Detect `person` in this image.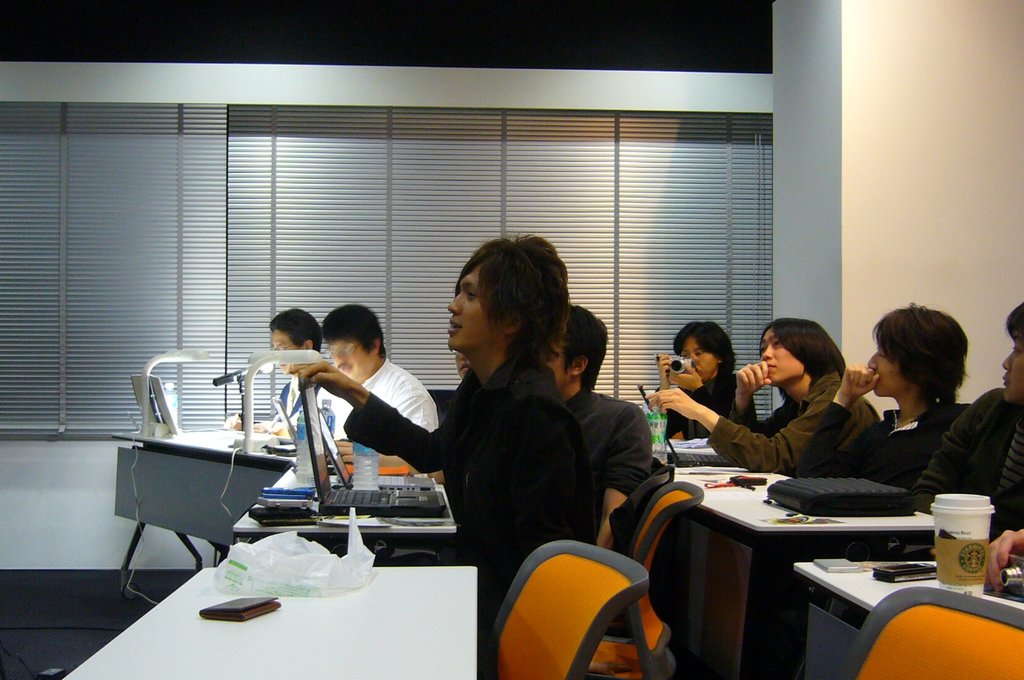
Detection: {"x1": 982, "y1": 526, "x2": 1023, "y2": 593}.
